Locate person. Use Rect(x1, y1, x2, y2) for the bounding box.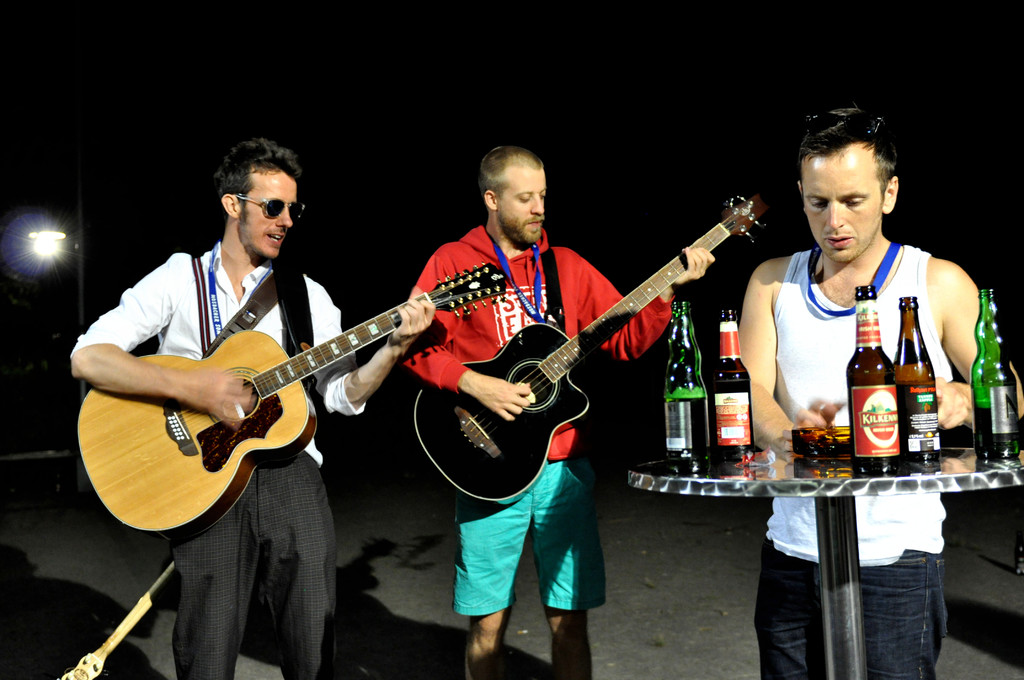
Rect(69, 140, 430, 679).
